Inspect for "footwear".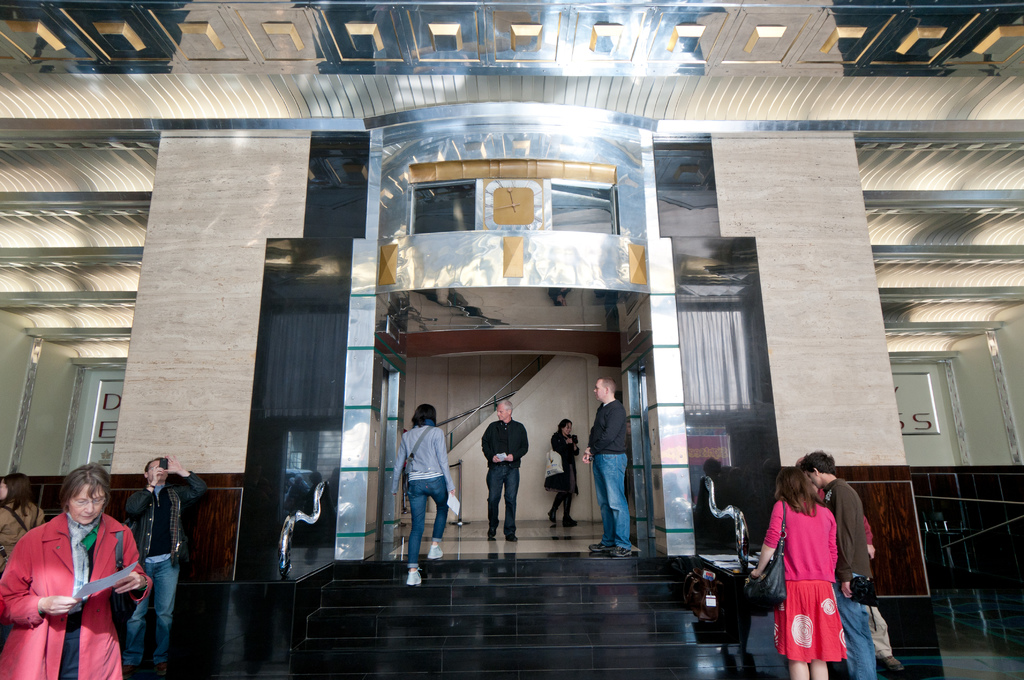
Inspection: [150, 662, 166, 674].
